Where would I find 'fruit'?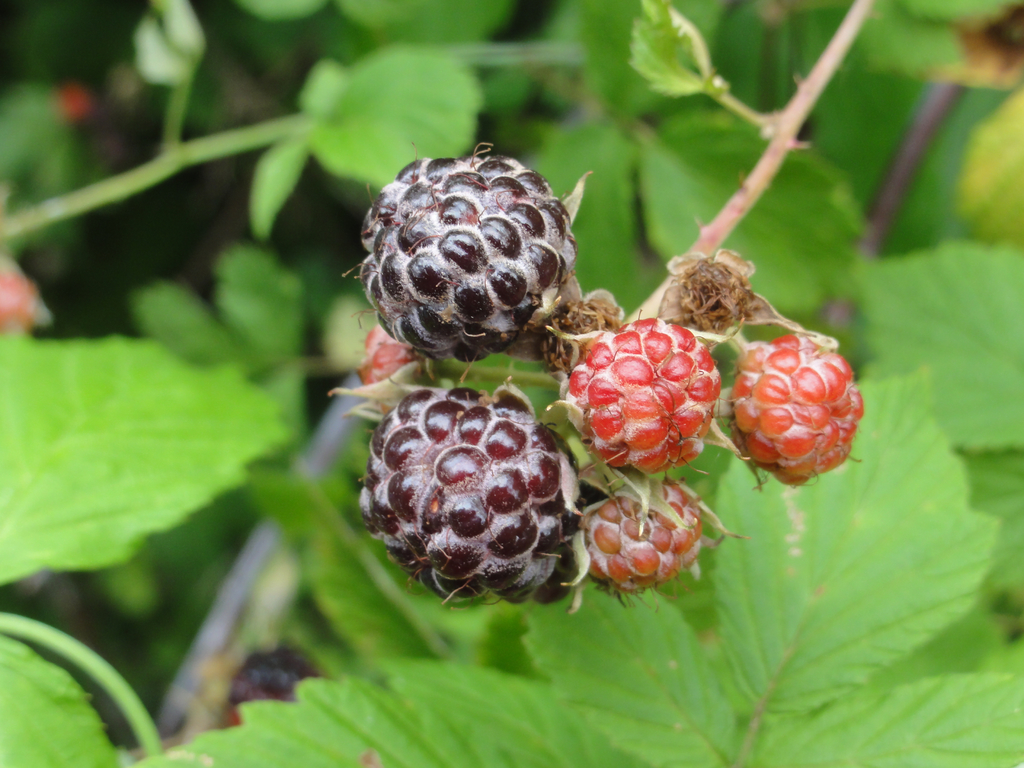
At {"left": 579, "top": 468, "right": 722, "bottom": 590}.
